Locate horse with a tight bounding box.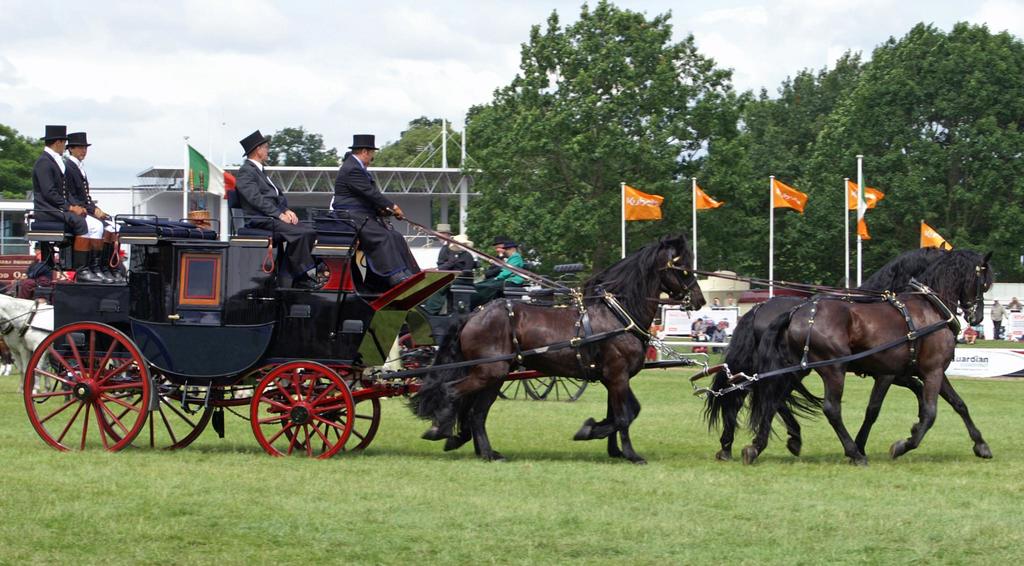
pyautogui.locateOnScreen(735, 247, 998, 458).
